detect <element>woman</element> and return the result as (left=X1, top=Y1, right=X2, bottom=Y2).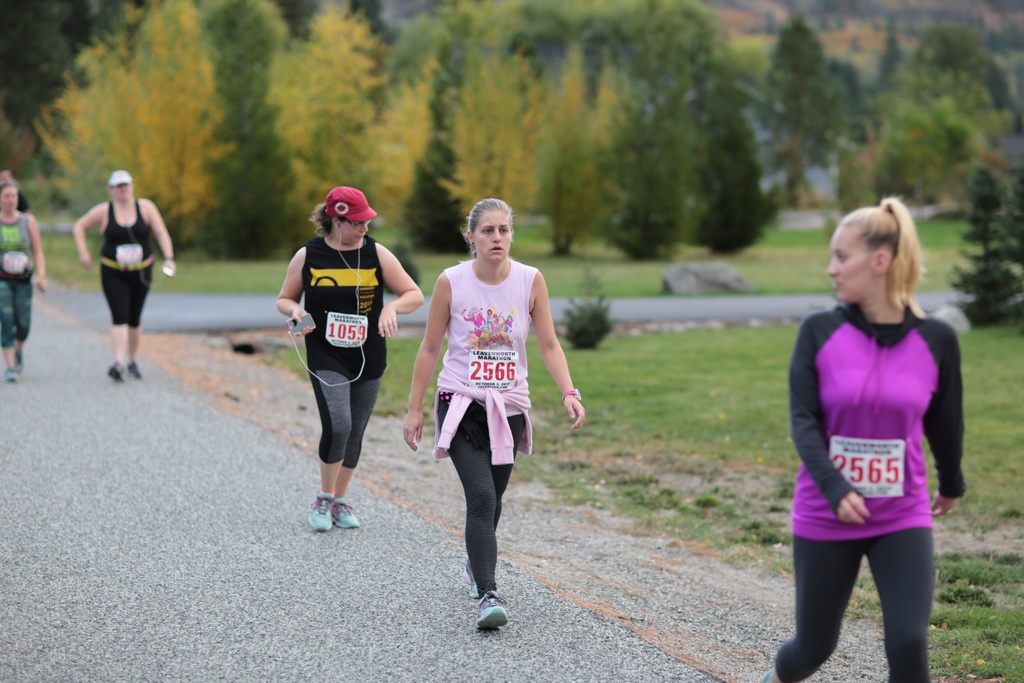
(left=409, top=204, right=566, bottom=616).
